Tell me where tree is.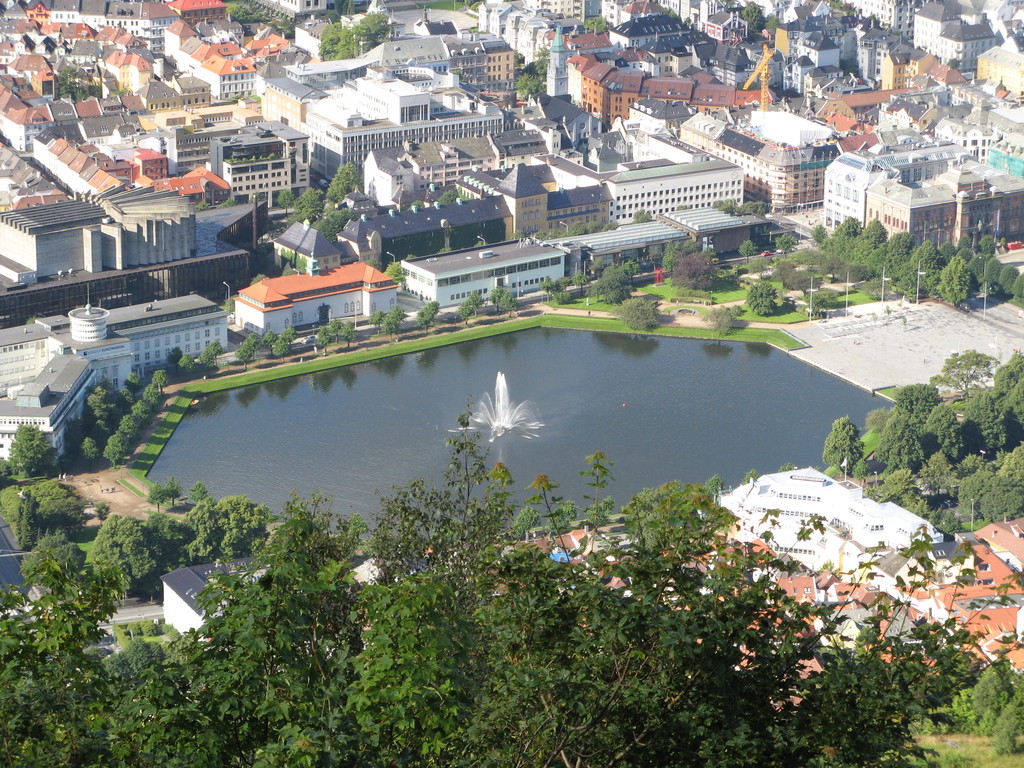
tree is at 209, 343, 220, 369.
